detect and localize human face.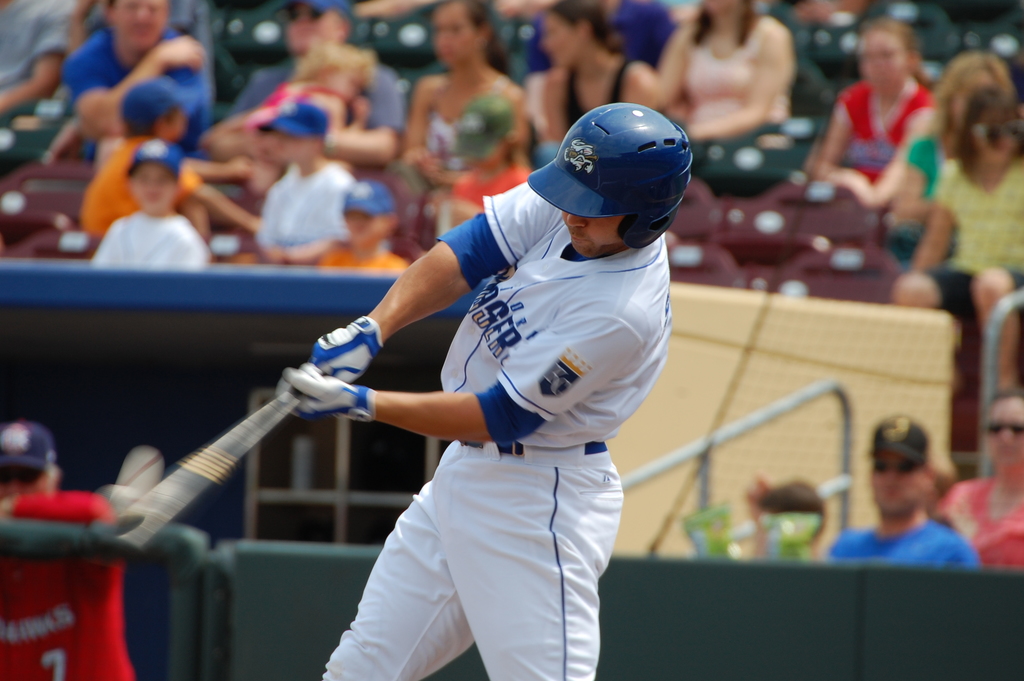
Localized at detection(872, 455, 924, 514).
